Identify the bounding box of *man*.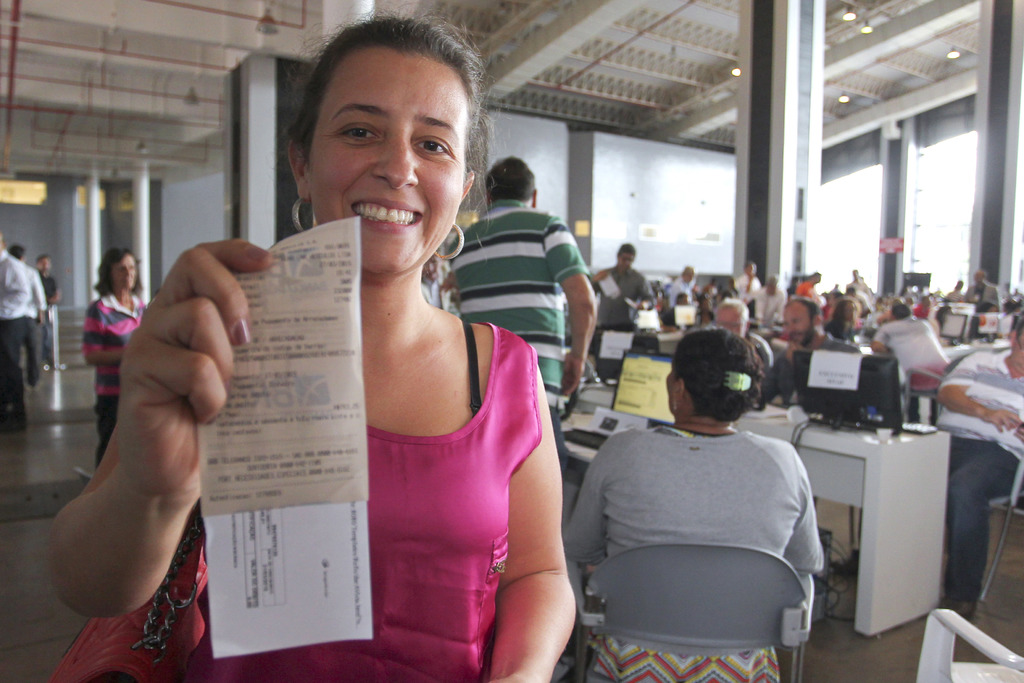
x1=666 y1=262 x2=698 y2=309.
